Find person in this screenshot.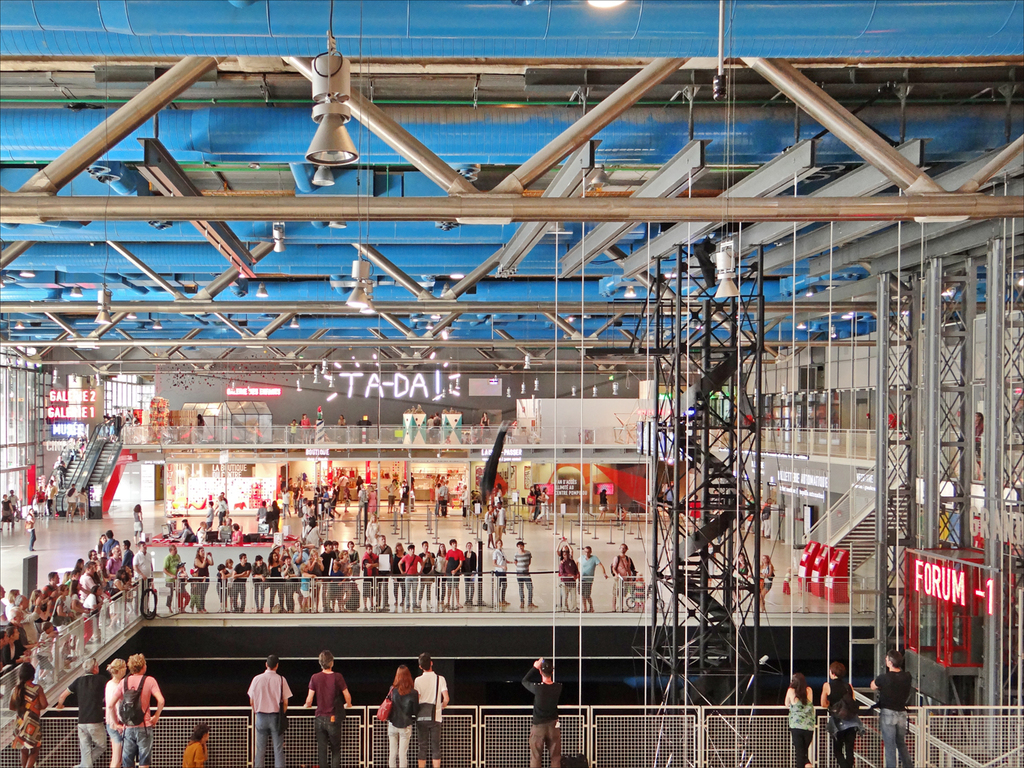
The bounding box for person is Rect(58, 656, 119, 767).
